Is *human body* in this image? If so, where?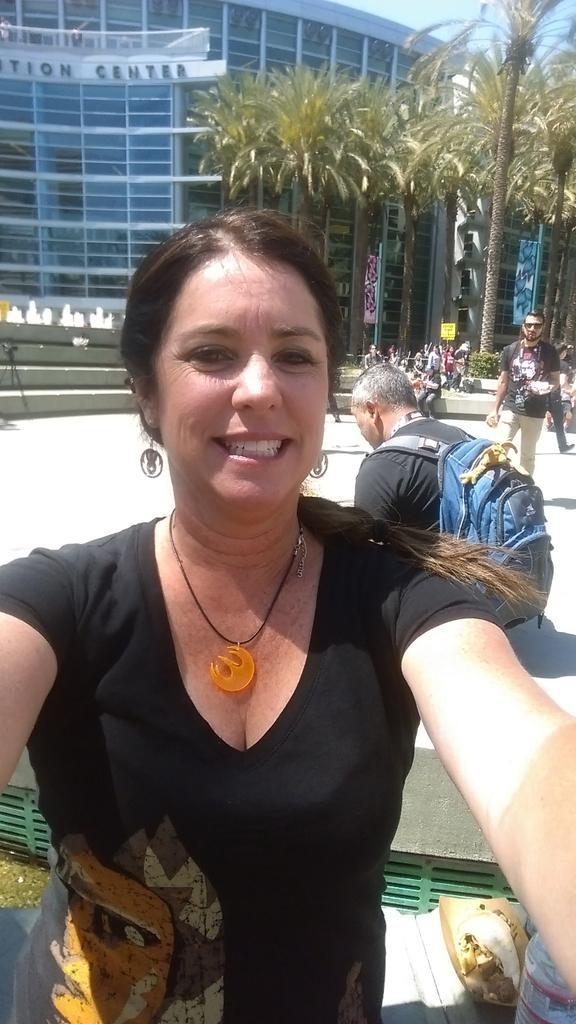
Yes, at box(345, 363, 509, 585).
